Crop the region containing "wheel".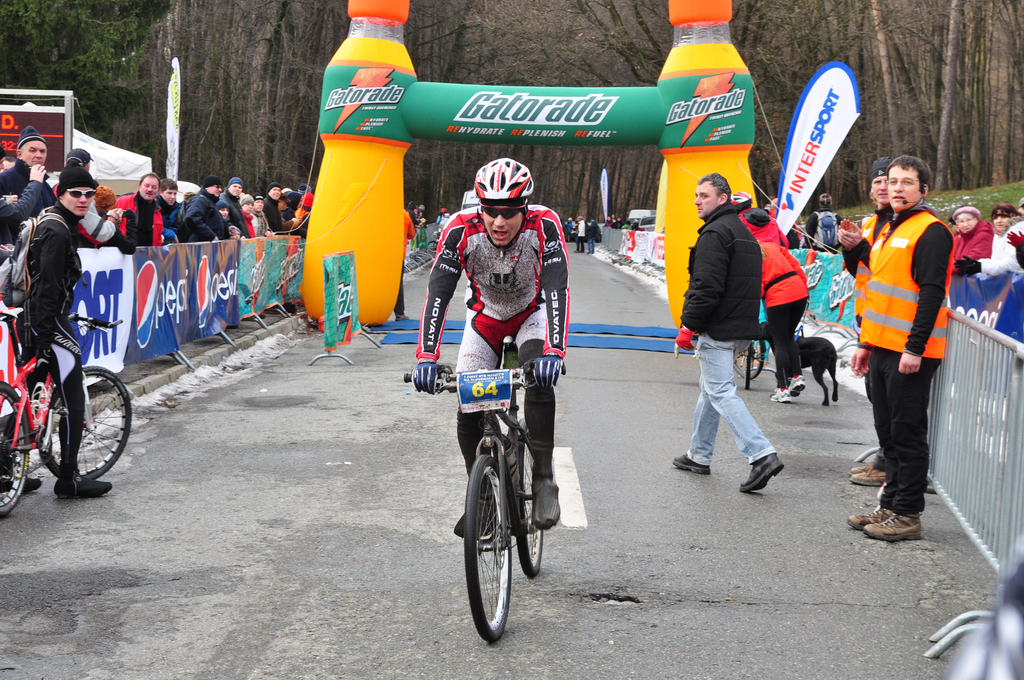
Crop region: <region>42, 366, 132, 480</region>.
